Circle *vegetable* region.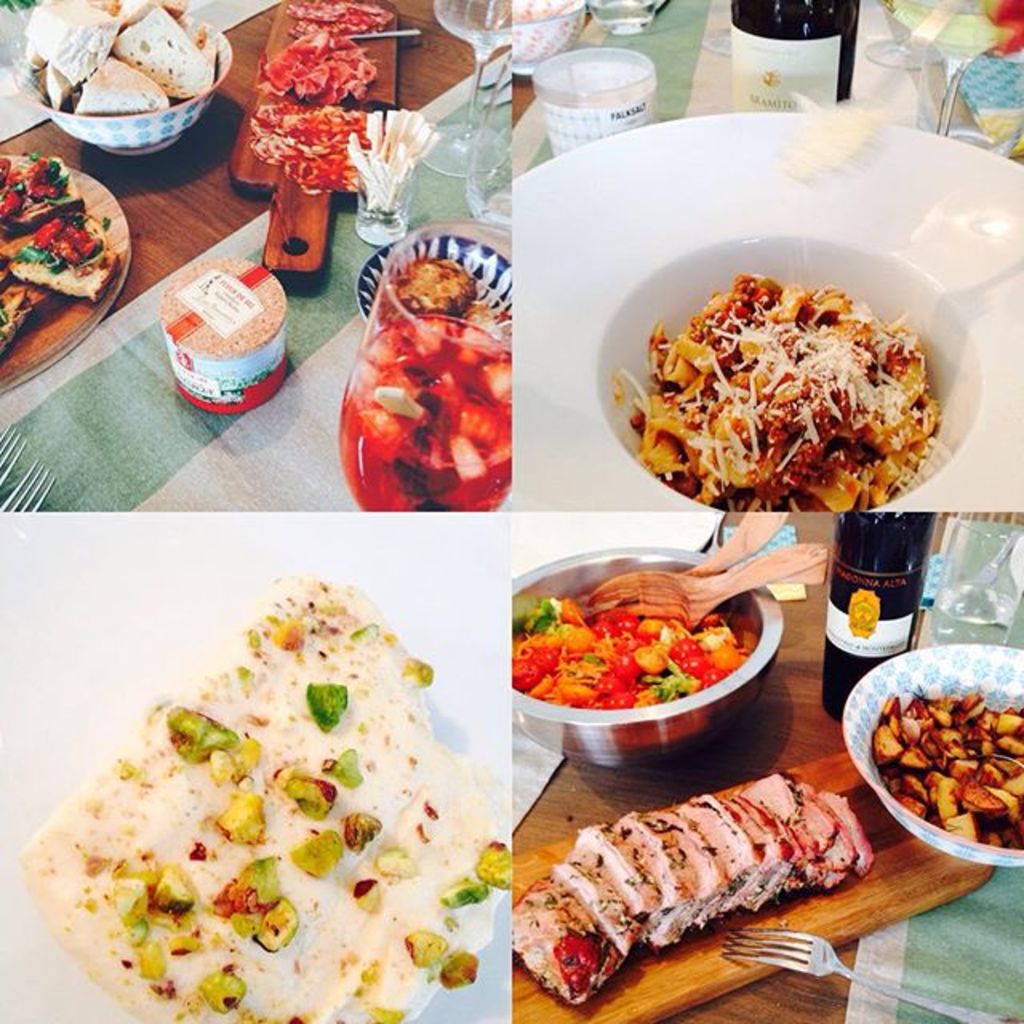
Region: 54 165 70 190.
